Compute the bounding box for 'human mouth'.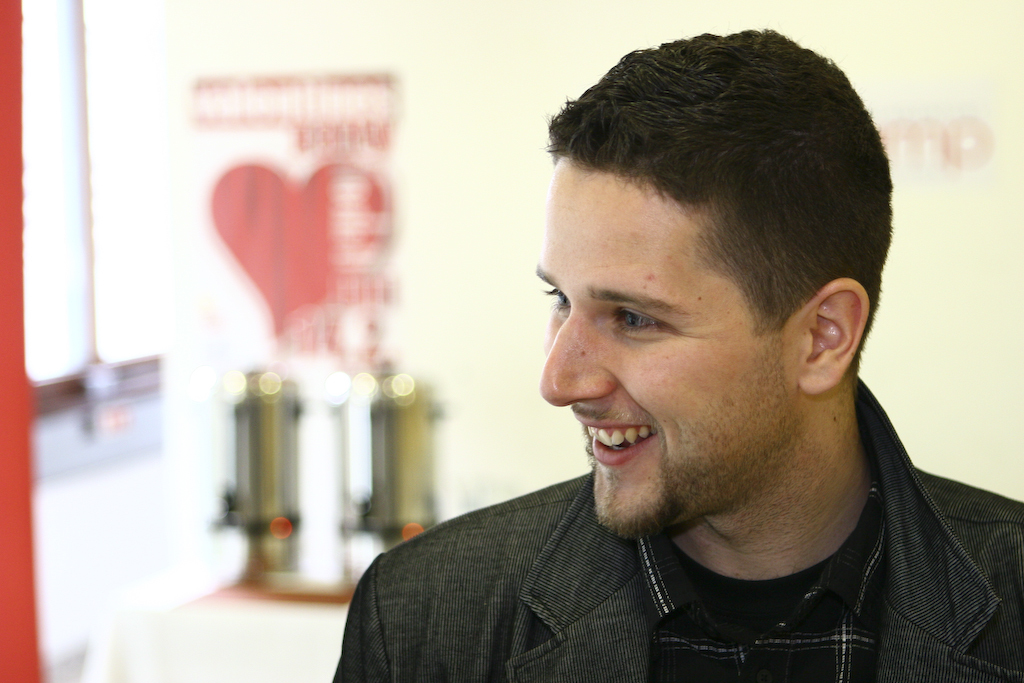
region(573, 409, 658, 466).
